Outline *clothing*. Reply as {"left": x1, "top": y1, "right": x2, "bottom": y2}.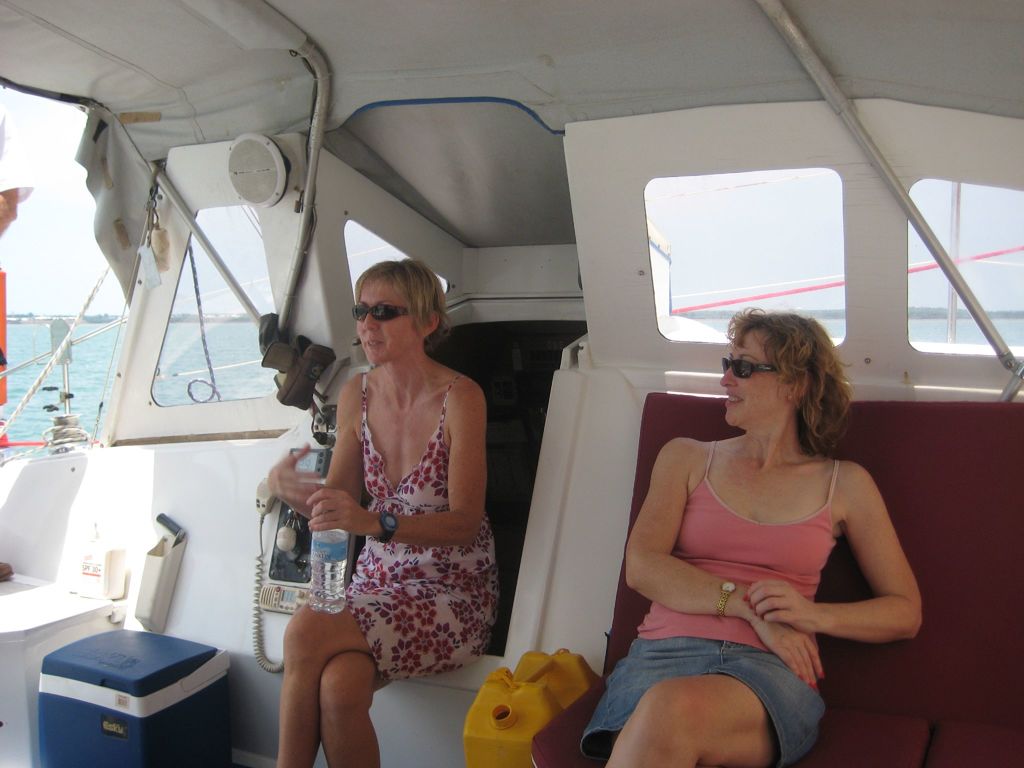
{"left": 633, "top": 442, "right": 841, "bottom": 648}.
